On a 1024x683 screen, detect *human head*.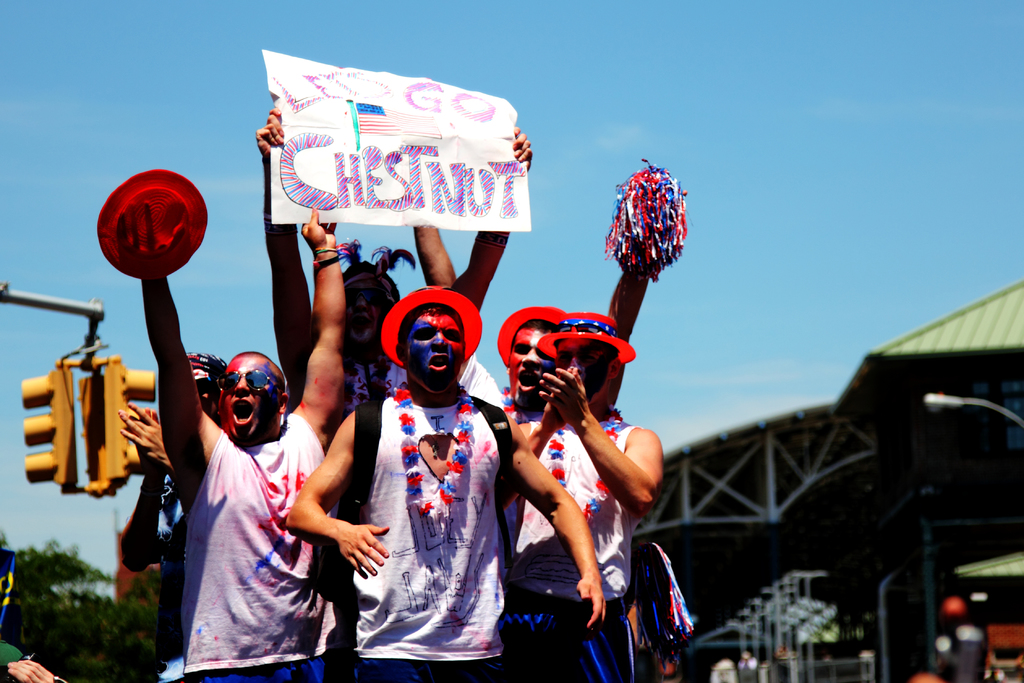
{"x1": 218, "y1": 346, "x2": 296, "y2": 441}.
